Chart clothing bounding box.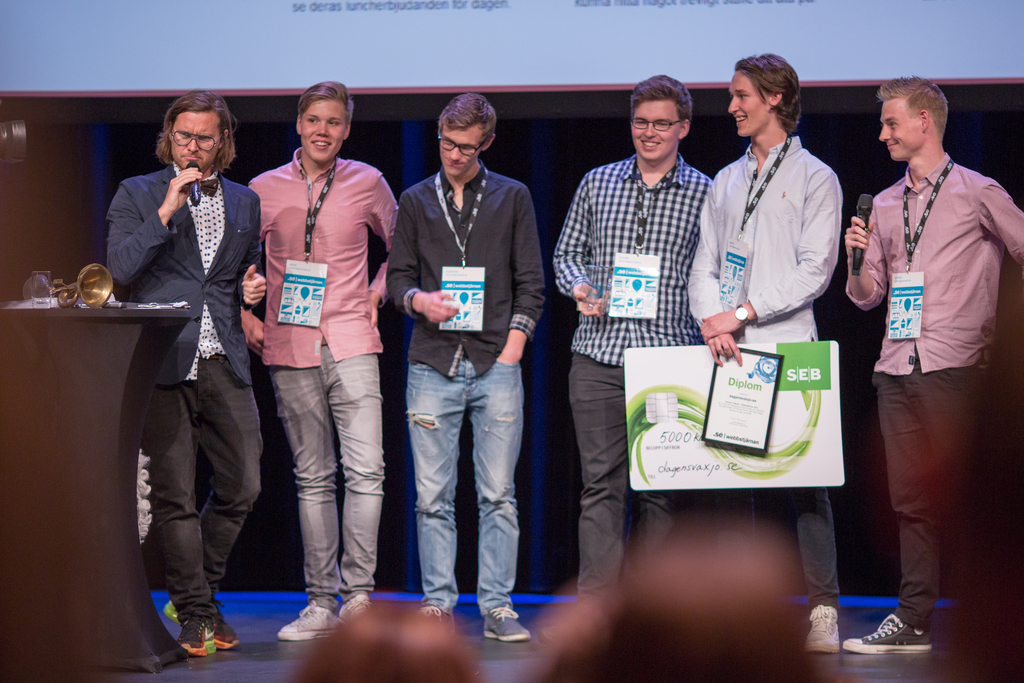
Charted: crop(240, 144, 400, 614).
